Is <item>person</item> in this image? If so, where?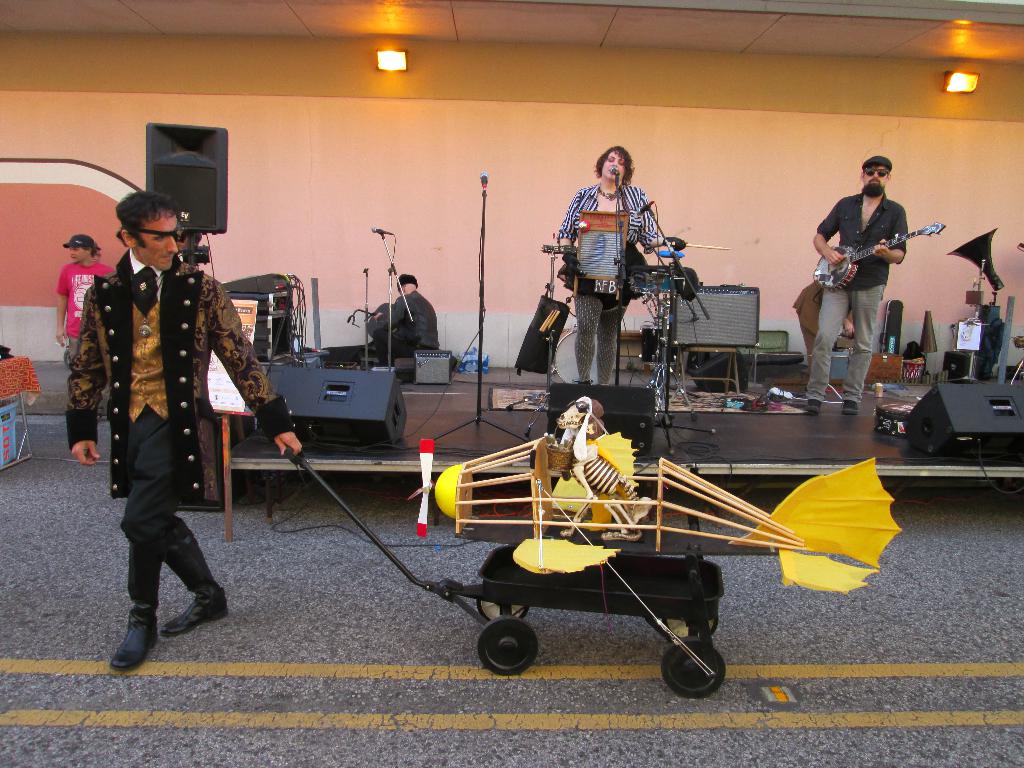
Yes, at 76/193/259/684.
